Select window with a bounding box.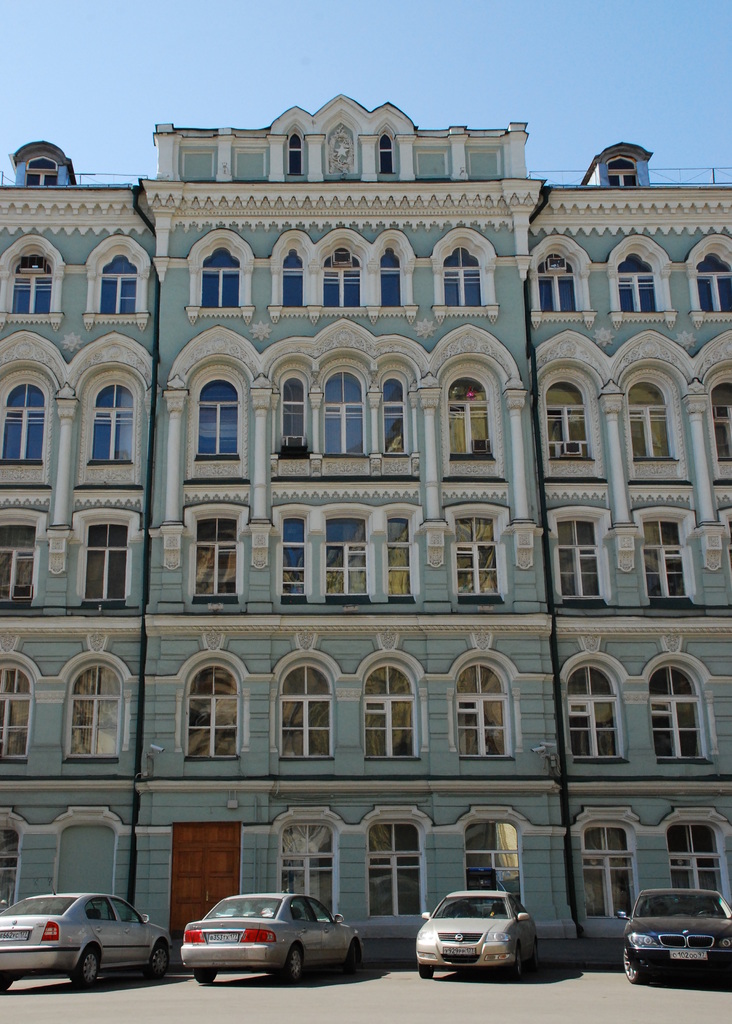
rect(379, 250, 409, 305).
